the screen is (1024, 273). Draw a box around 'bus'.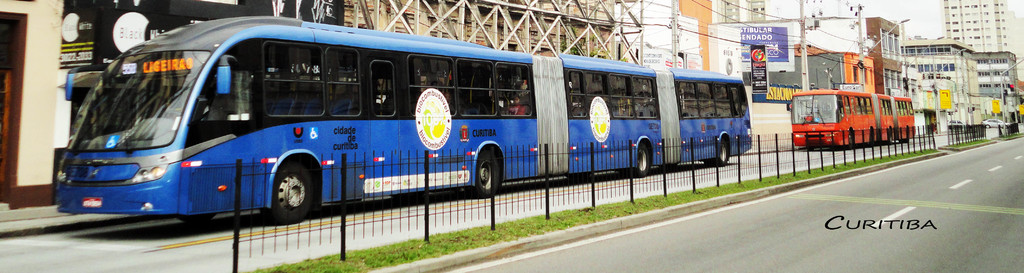
box=[780, 83, 917, 148].
